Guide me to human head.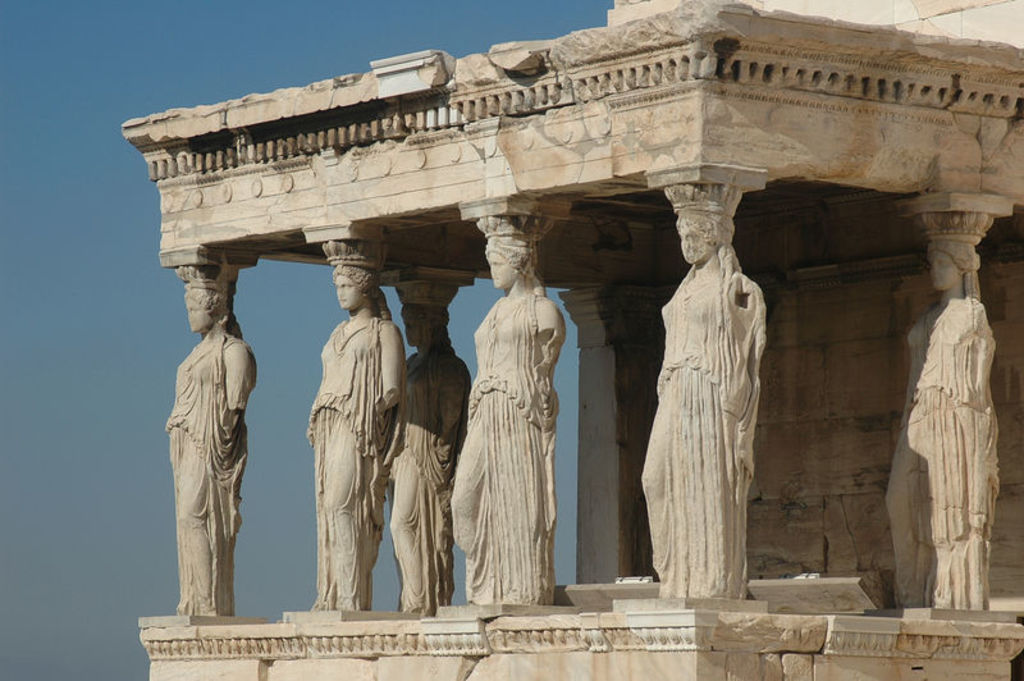
Guidance: Rect(328, 259, 381, 312).
